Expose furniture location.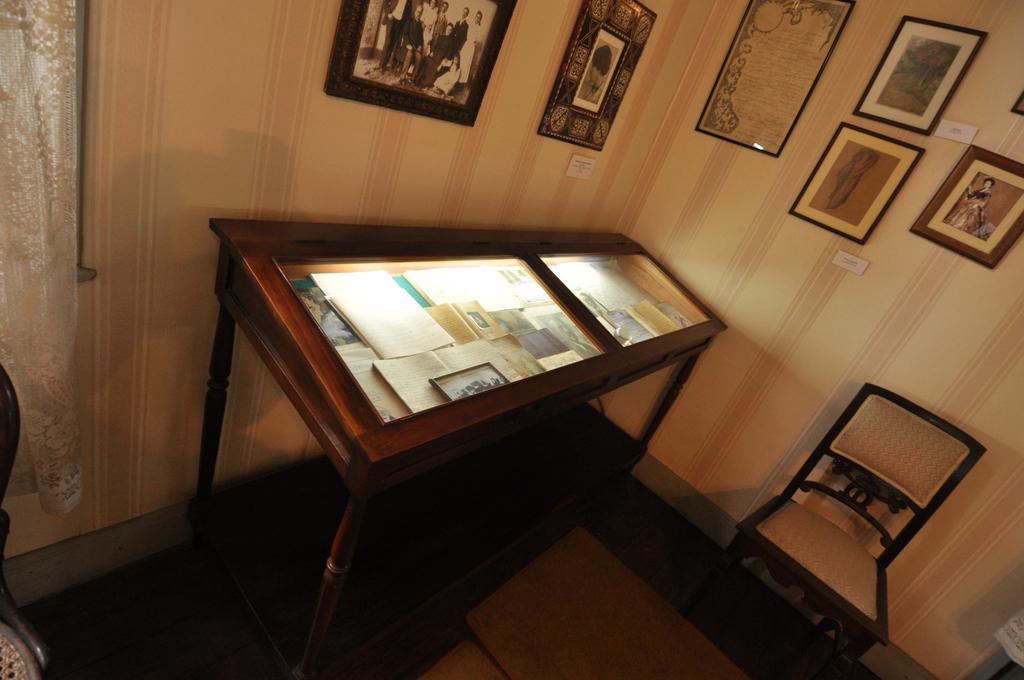
Exposed at pyautogui.locateOnScreen(0, 362, 51, 679).
